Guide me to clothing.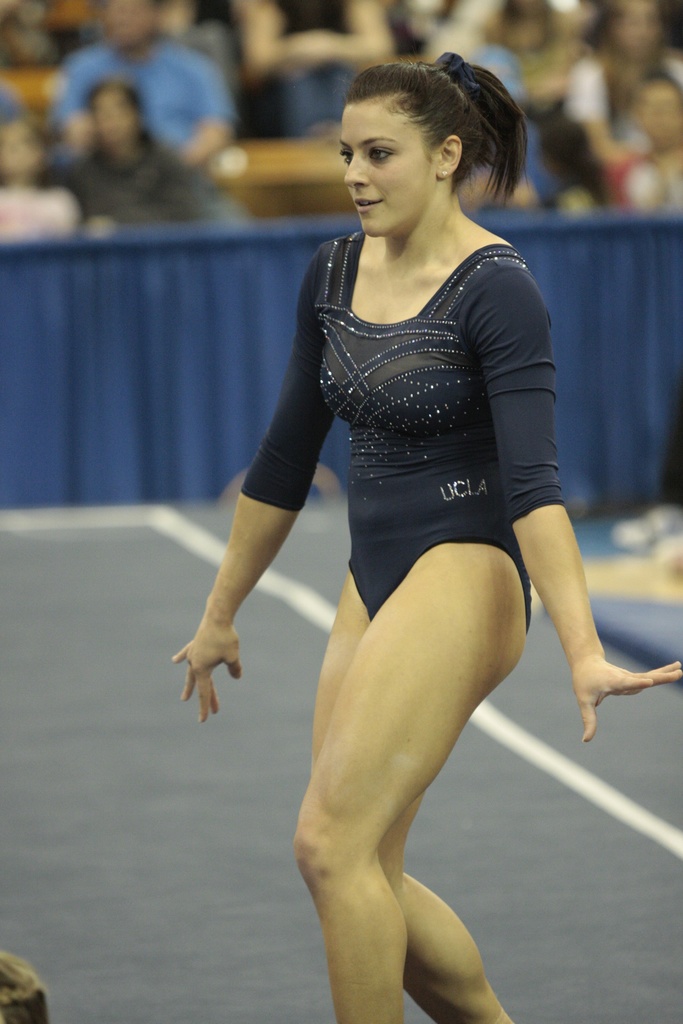
Guidance: rect(48, 139, 204, 214).
